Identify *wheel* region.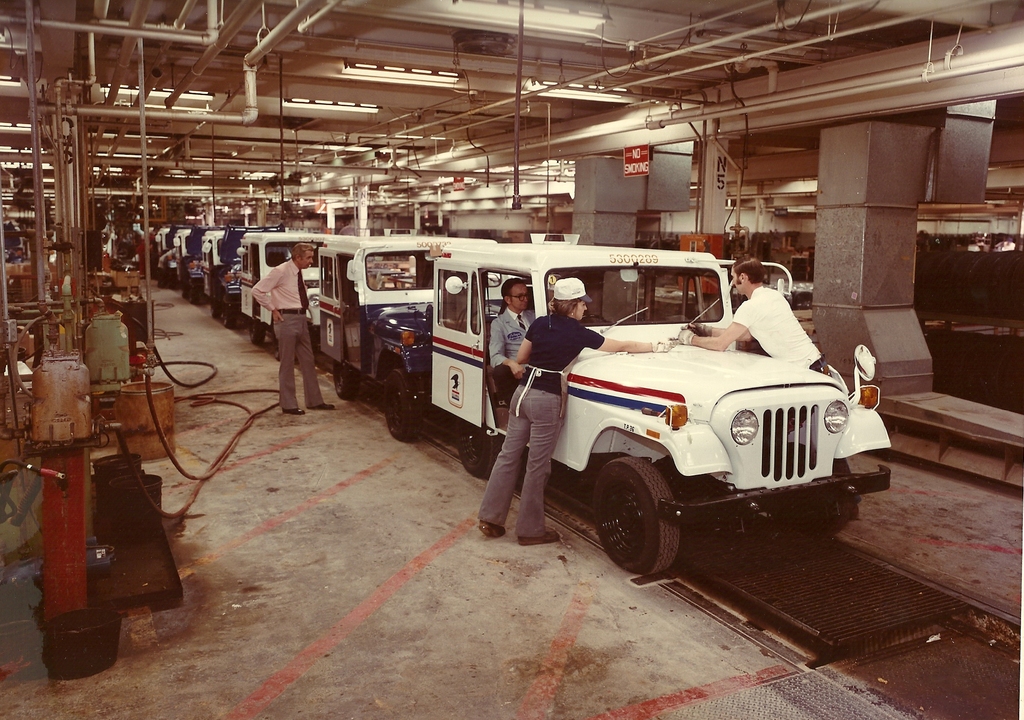
Region: [188, 284, 197, 307].
